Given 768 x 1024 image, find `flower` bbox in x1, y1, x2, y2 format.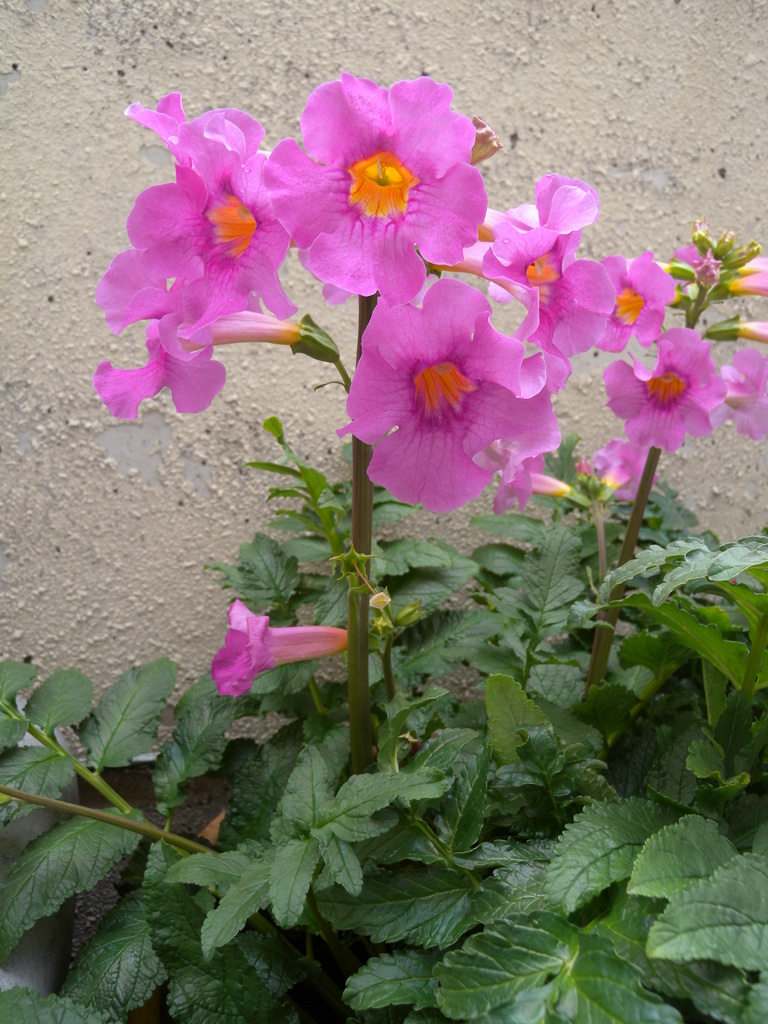
722, 342, 767, 435.
